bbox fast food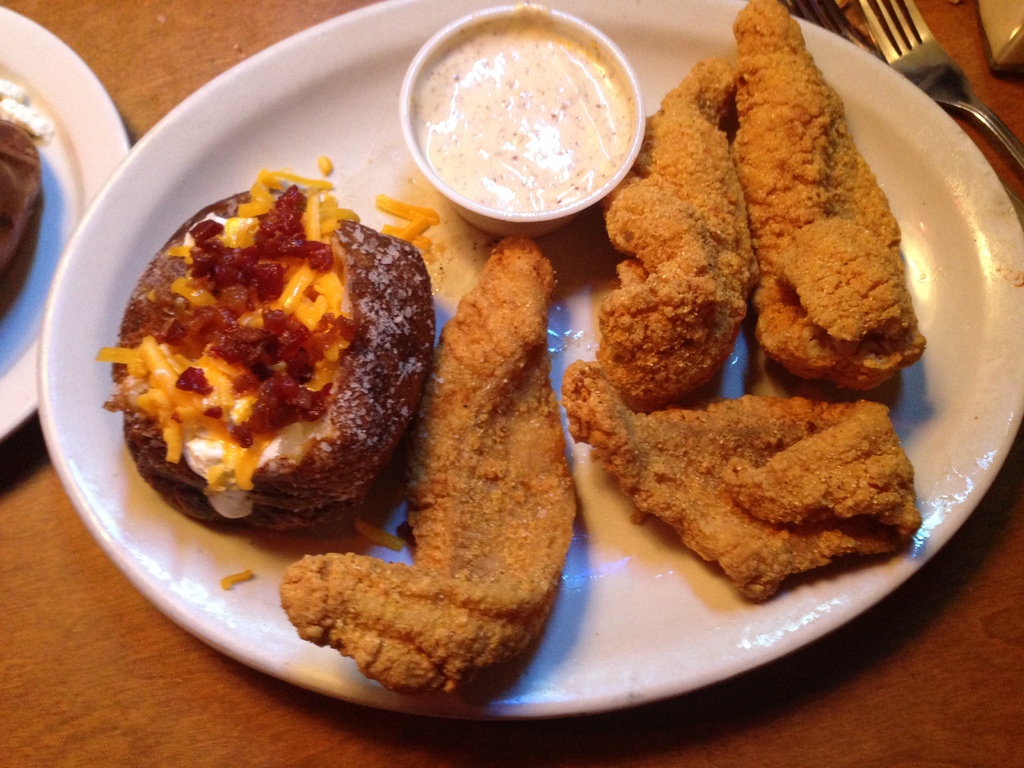
bbox(0, 111, 35, 330)
